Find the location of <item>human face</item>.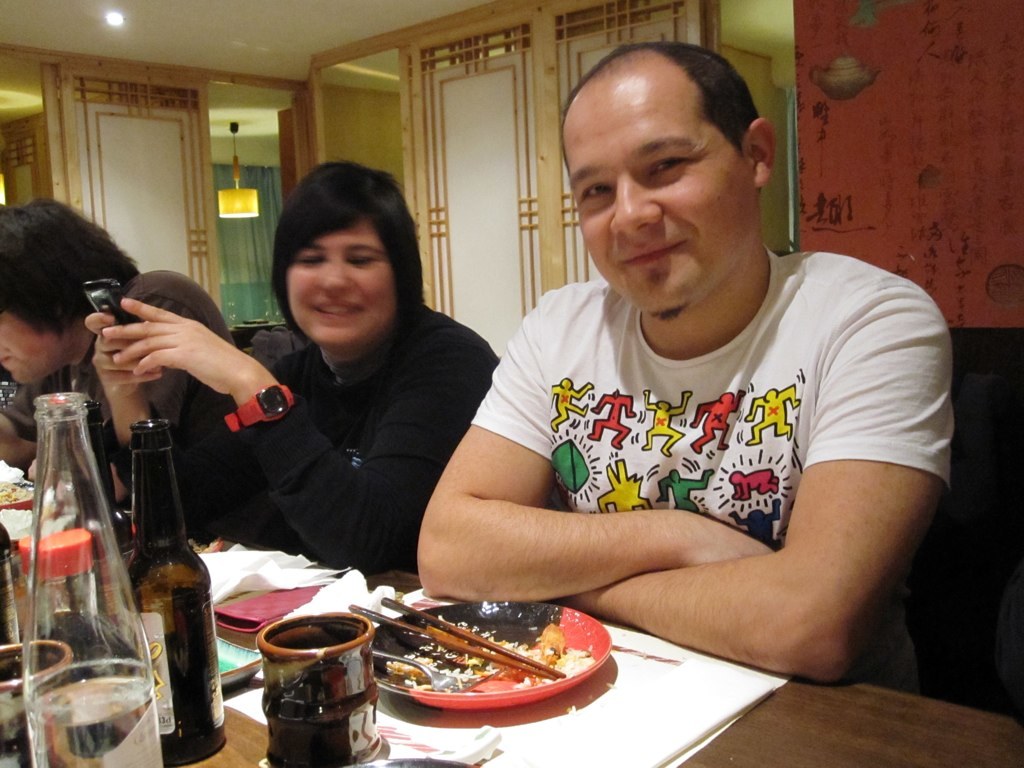
Location: select_region(288, 225, 403, 341).
